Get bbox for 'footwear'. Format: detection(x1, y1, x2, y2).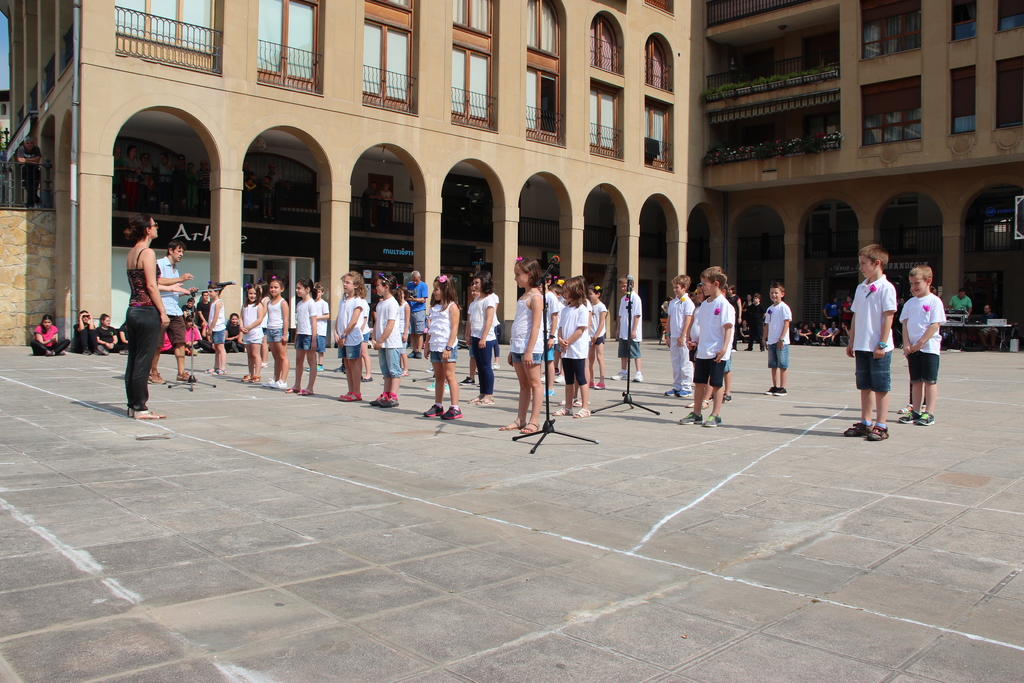
detection(700, 412, 724, 427).
